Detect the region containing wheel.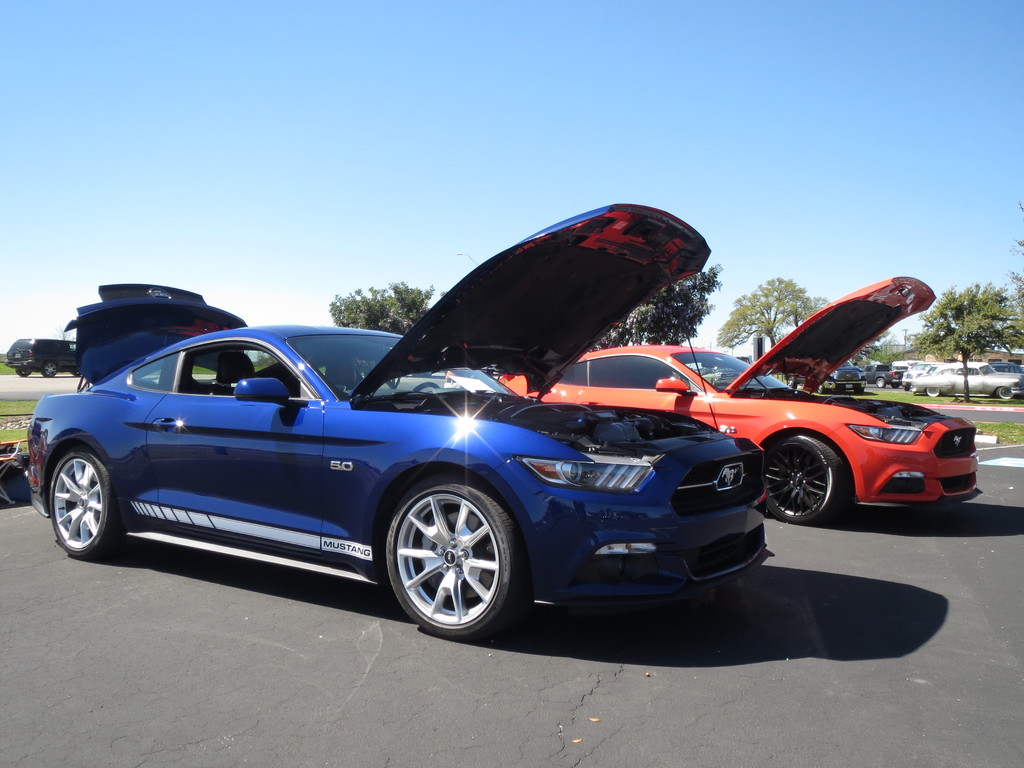
[x1=40, y1=361, x2=55, y2=377].
